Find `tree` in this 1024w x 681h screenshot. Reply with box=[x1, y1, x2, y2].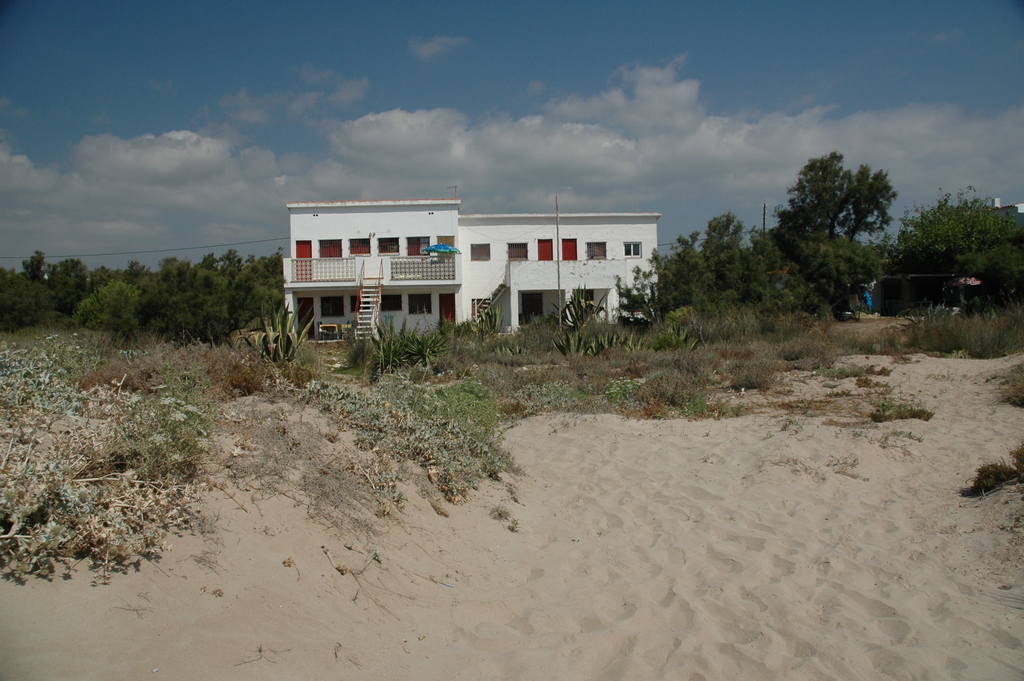
box=[241, 249, 292, 327].
